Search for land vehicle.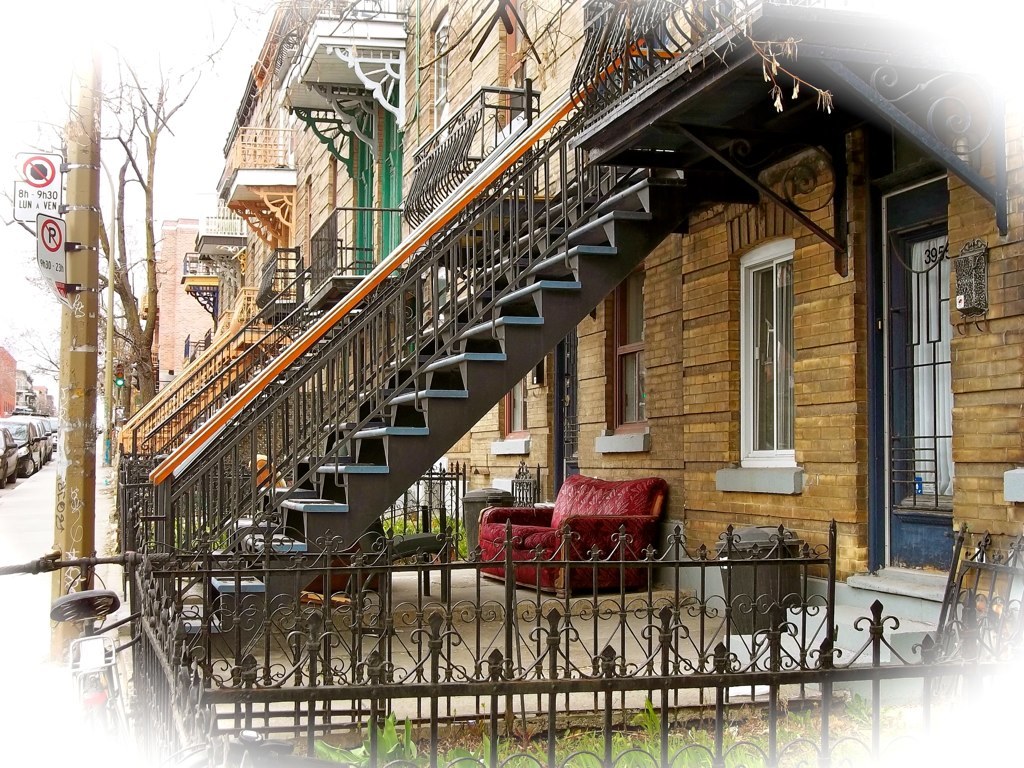
Found at {"left": 0, "top": 437, "right": 18, "bottom": 489}.
